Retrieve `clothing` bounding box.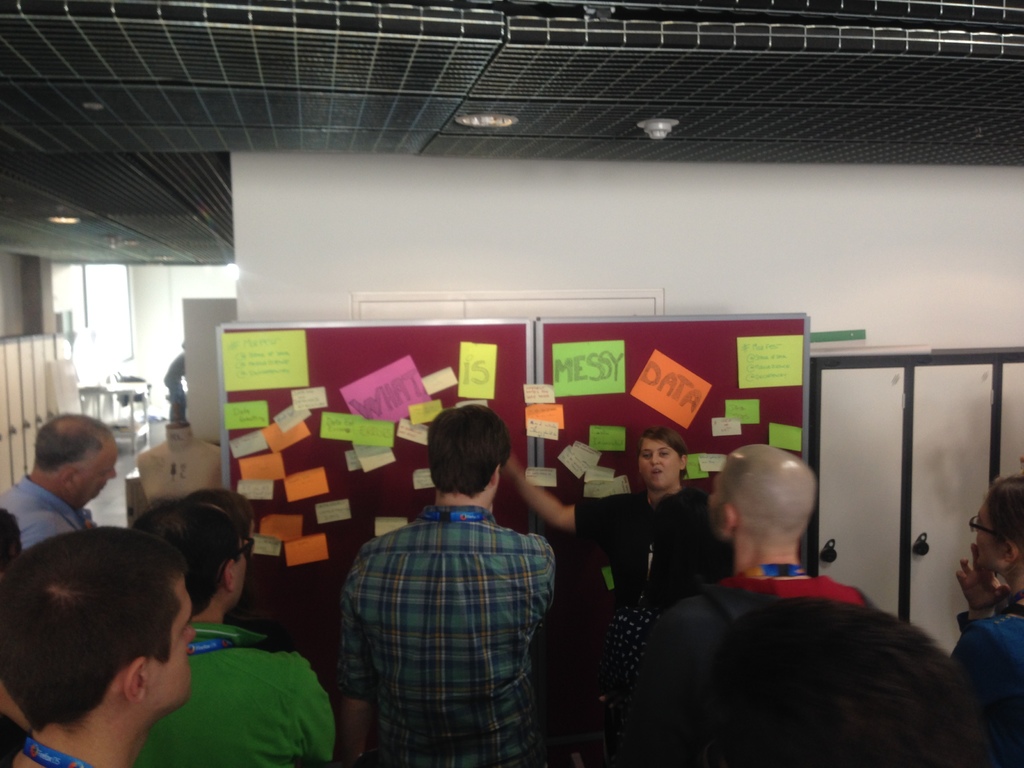
Bounding box: bbox=(0, 474, 83, 552).
